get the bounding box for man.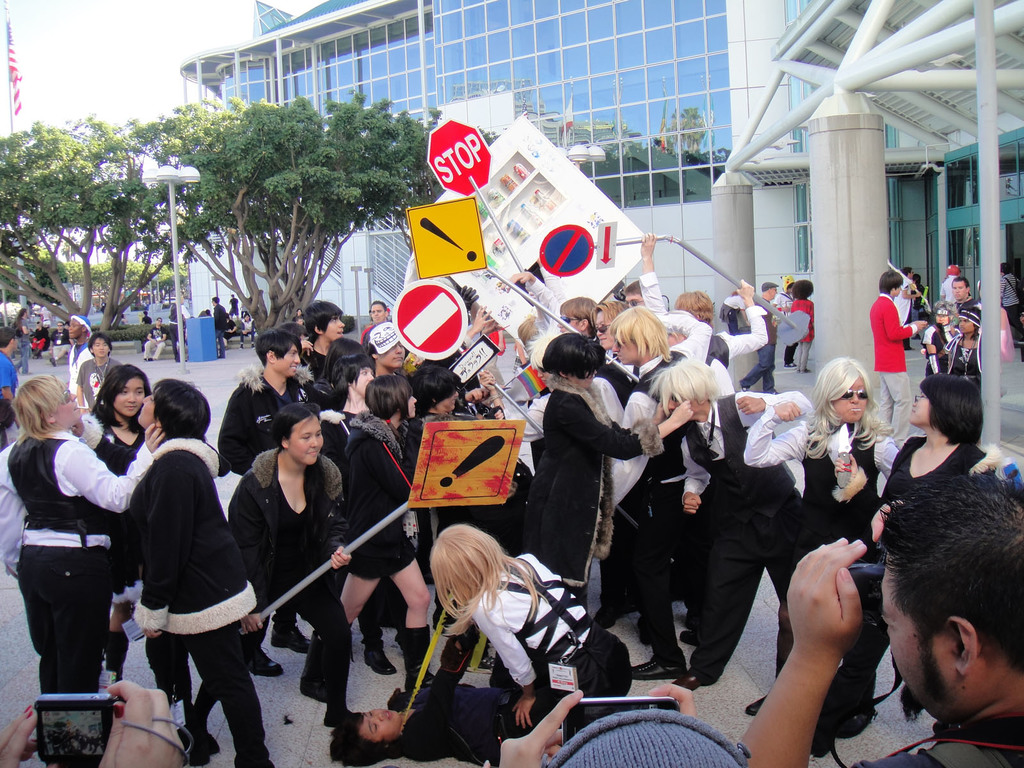
[870,270,927,450].
